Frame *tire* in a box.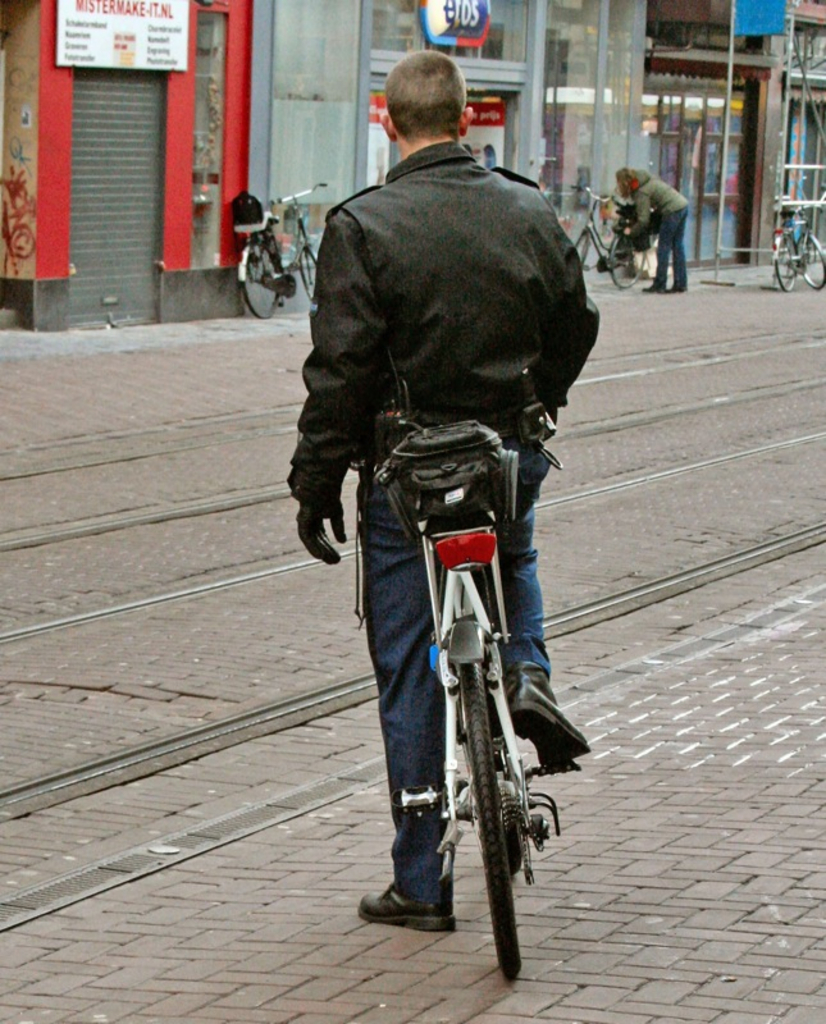
x1=771, y1=237, x2=799, y2=287.
